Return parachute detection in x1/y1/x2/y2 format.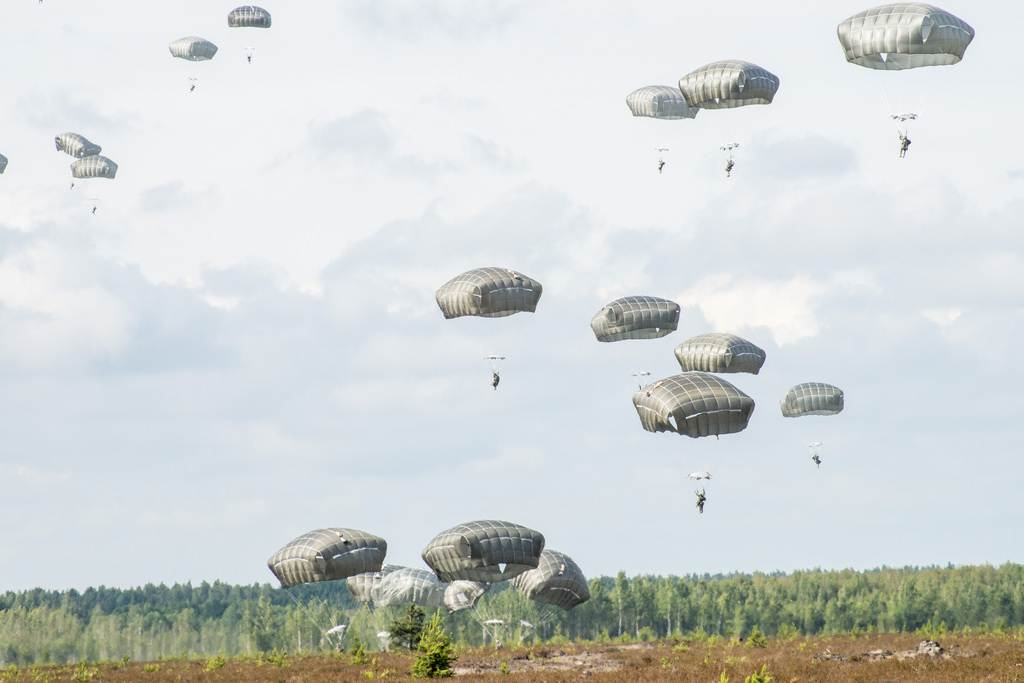
629/365/754/498.
